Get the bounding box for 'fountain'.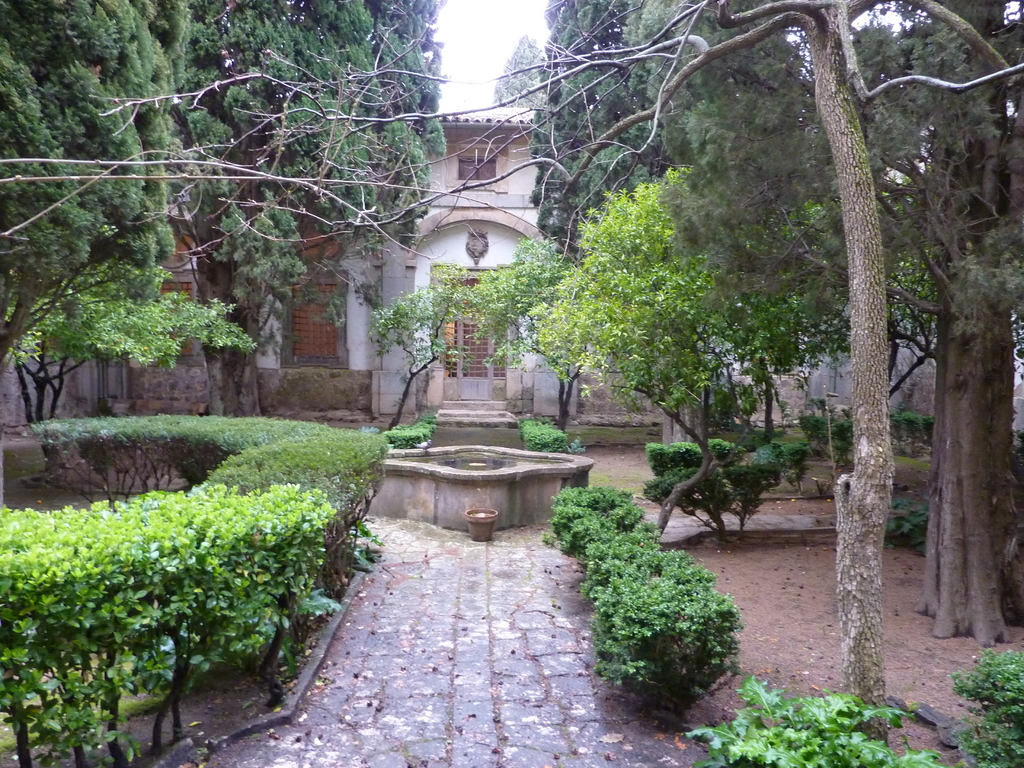
l=347, t=375, r=616, b=564.
